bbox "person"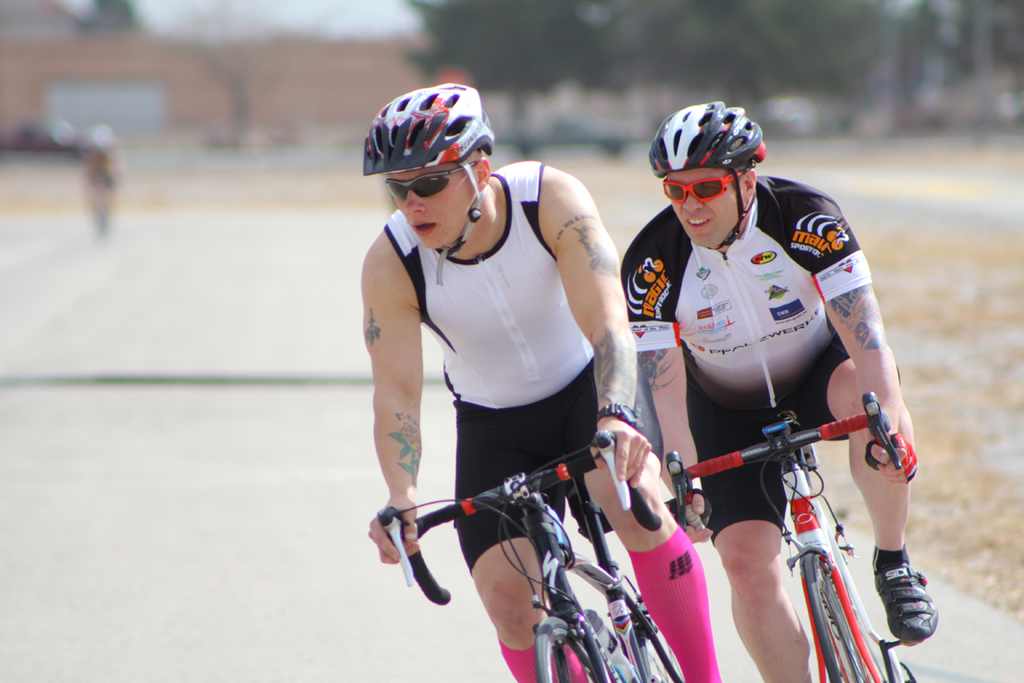
{"x1": 376, "y1": 122, "x2": 659, "y2": 659}
